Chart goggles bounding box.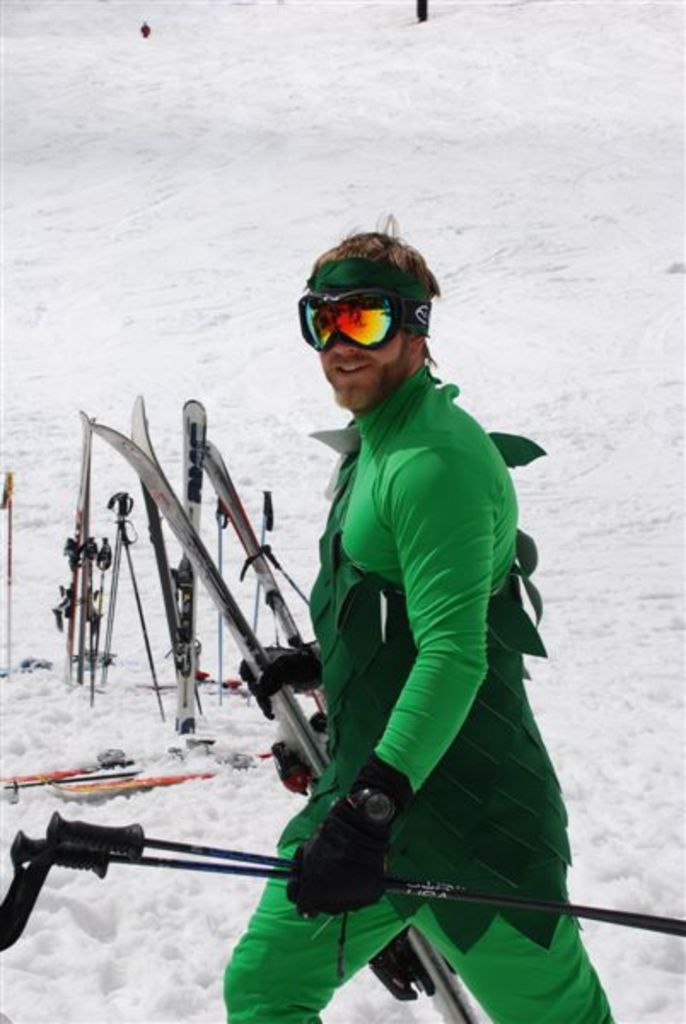
Charted: Rect(292, 294, 406, 374).
